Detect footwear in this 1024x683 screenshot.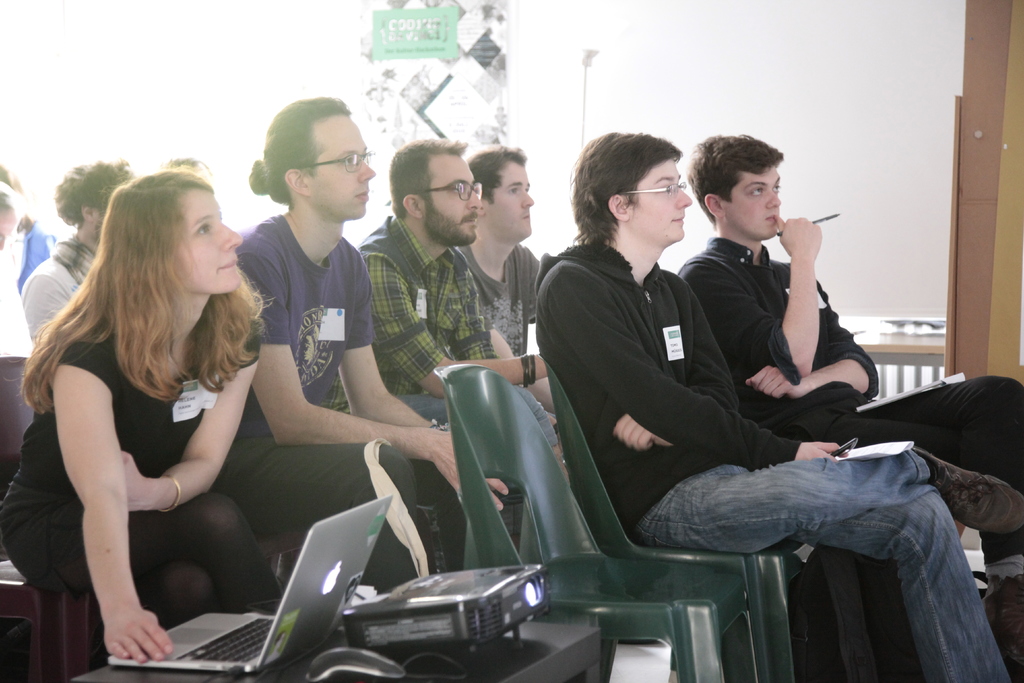
Detection: <bbox>913, 444, 1023, 538</bbox>.
